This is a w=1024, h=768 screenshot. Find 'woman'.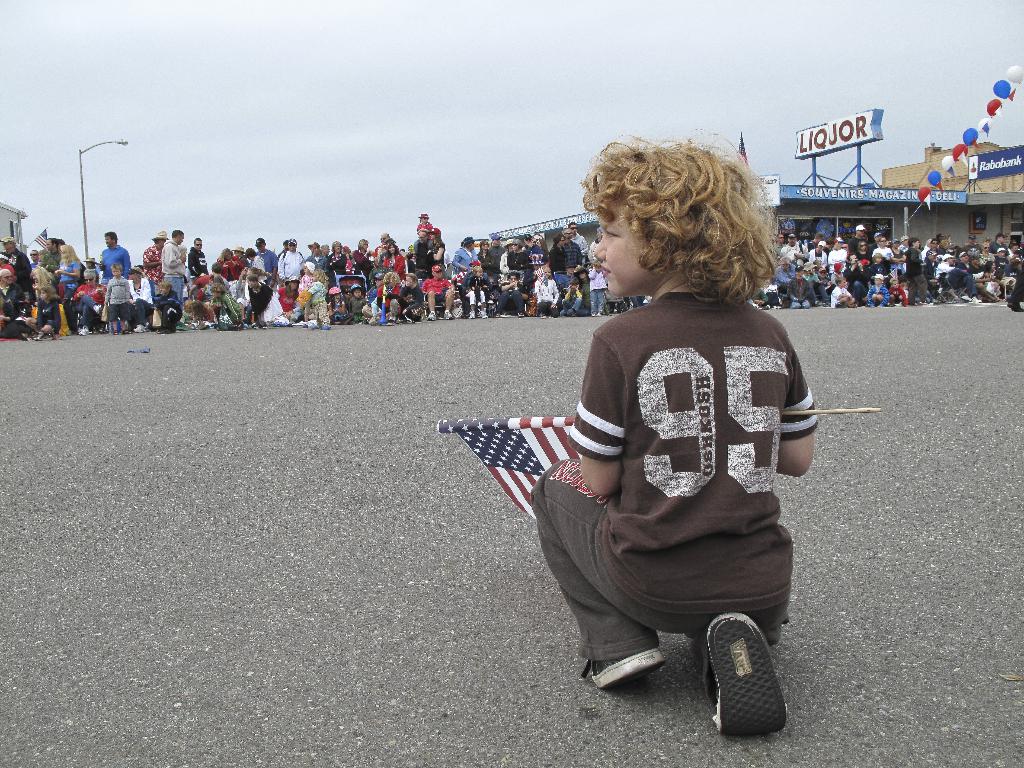
Bounding box: box=[352, 239, 373, 270].
